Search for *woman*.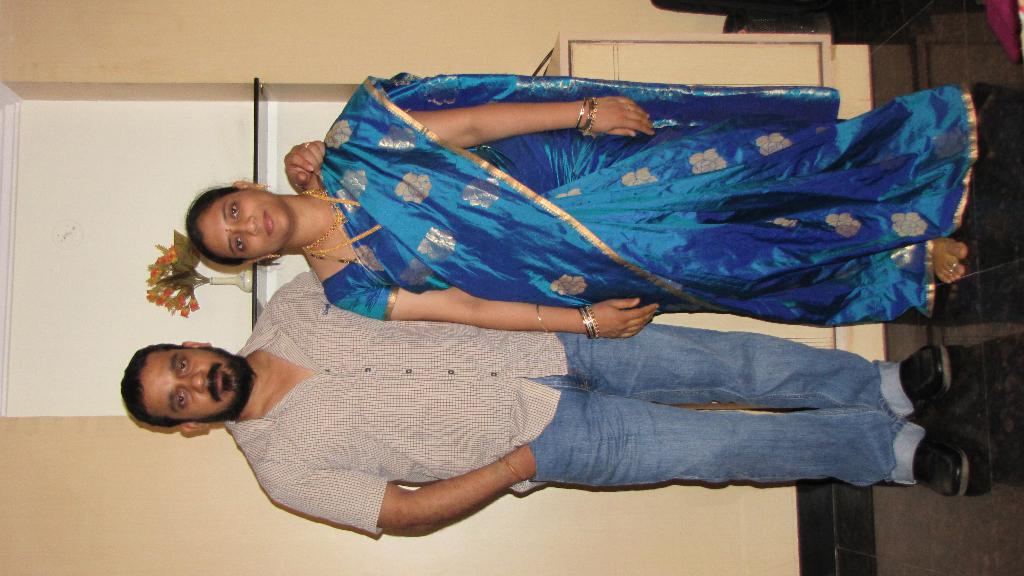
Found at 184:74:975:343.
